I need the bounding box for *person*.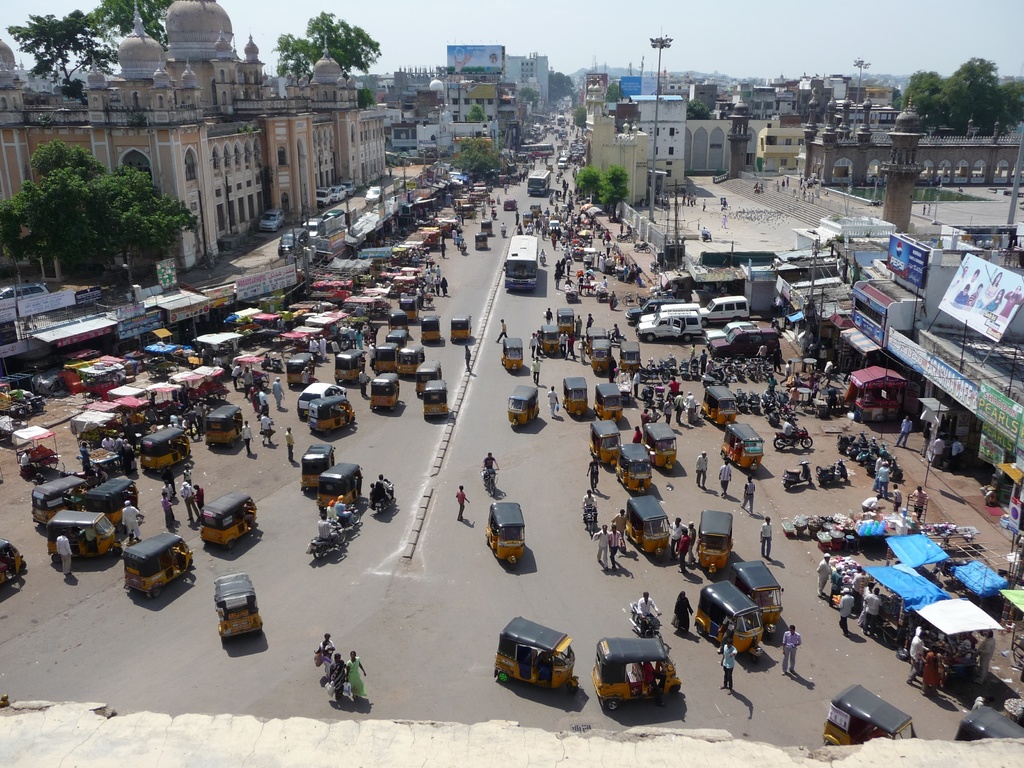
Here it is: 779/357/794/386.
